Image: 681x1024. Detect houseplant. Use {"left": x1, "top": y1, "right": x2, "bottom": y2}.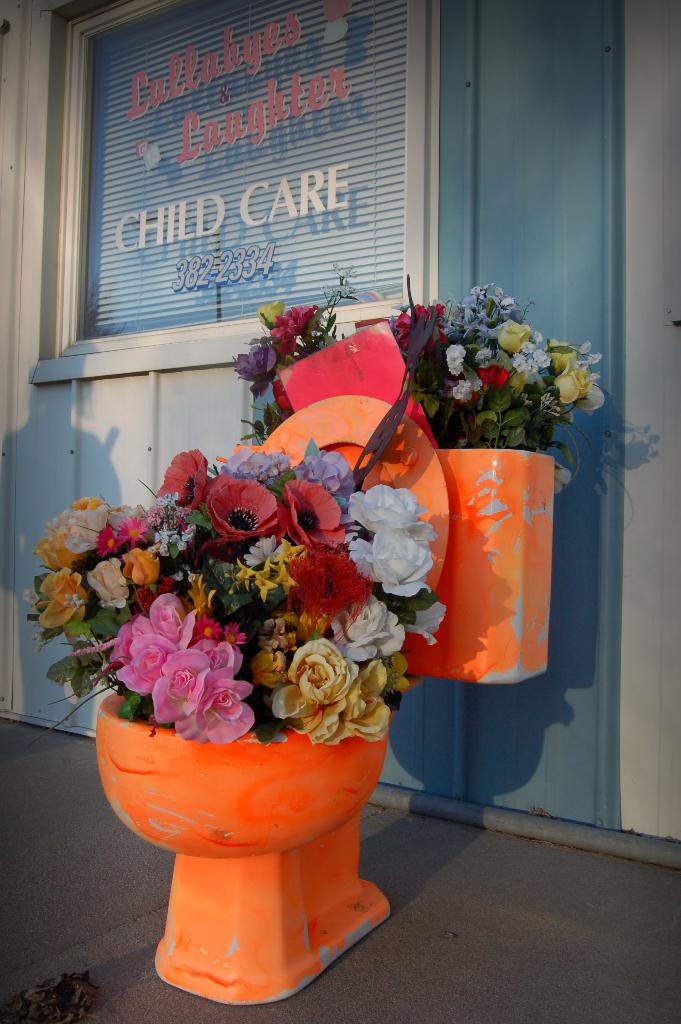
{"left": 240, "top": 285, "right": 614, "bottom": 710}.
